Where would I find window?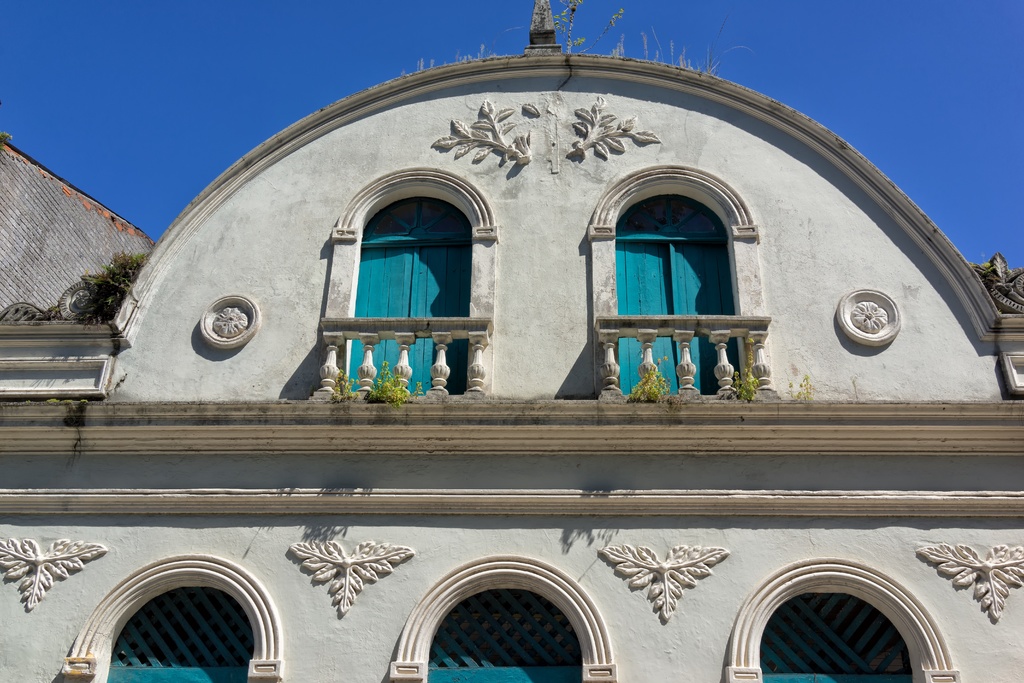
At (left=319, top=168, right=504, bottom=417).
